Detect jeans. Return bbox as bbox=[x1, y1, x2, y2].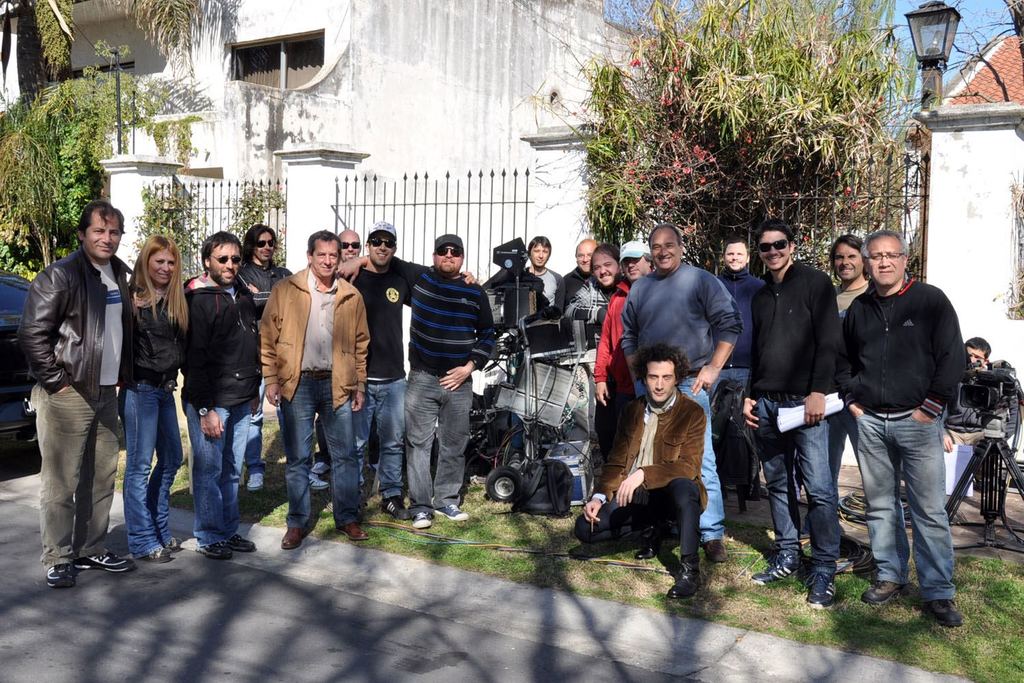
bbox=[686, 380, 720, 544].
